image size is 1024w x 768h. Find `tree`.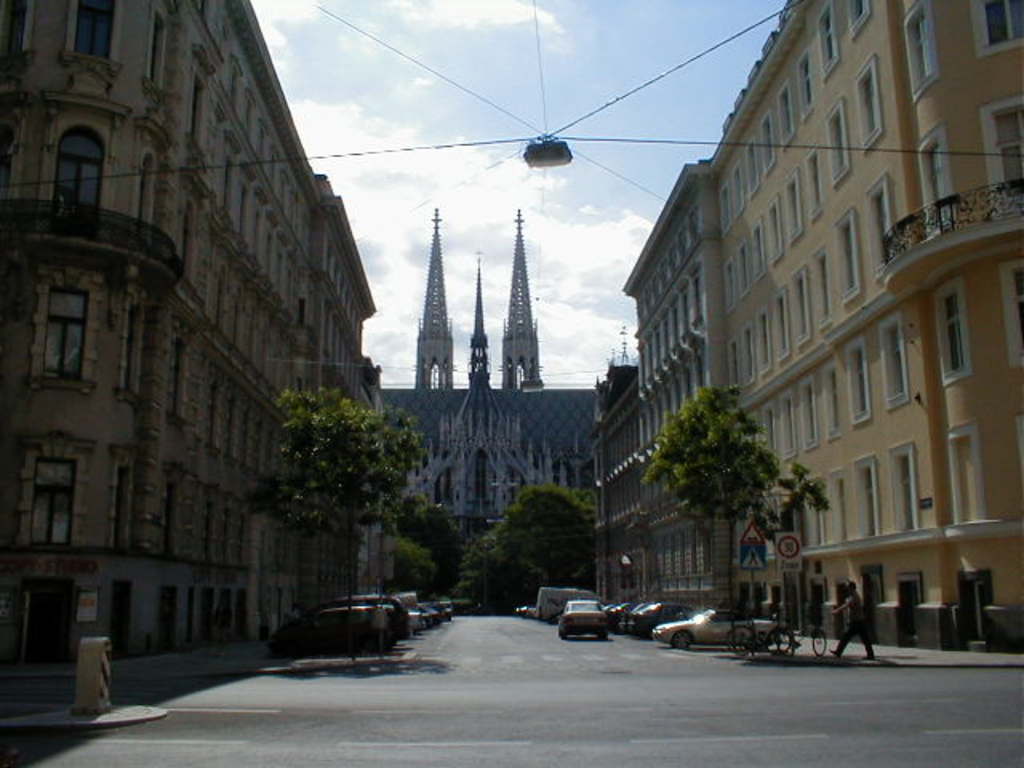
458 493 525 611.
